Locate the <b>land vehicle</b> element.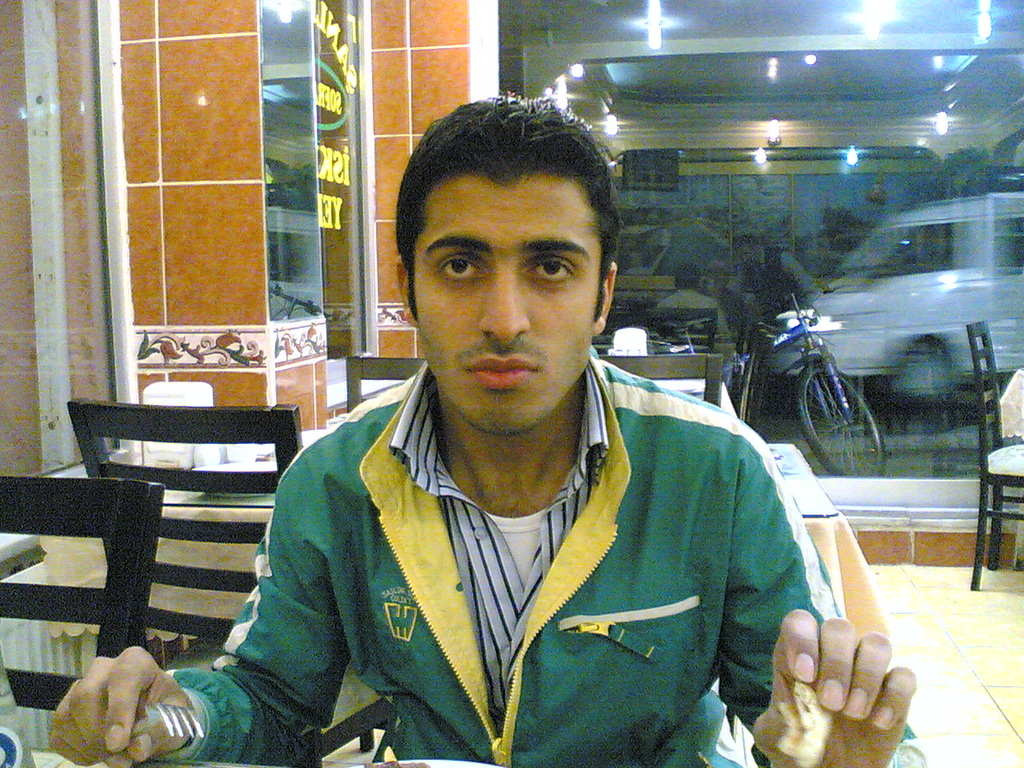
Element bbox: 767/202/1023/426.
